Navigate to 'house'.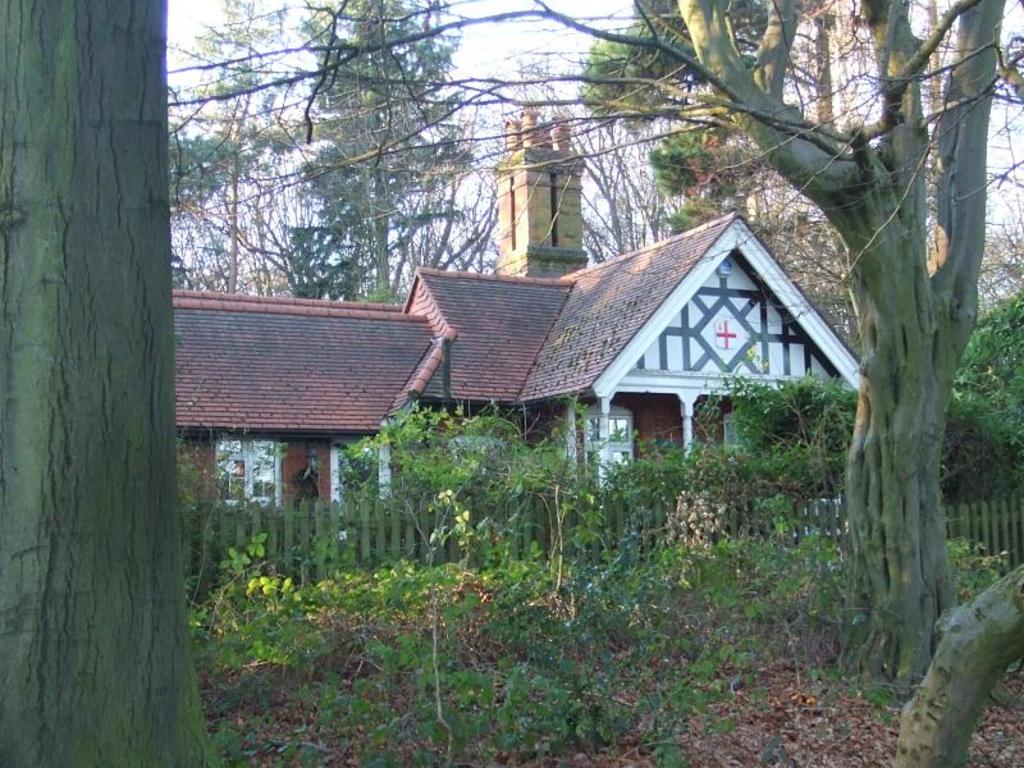
Navigation target: box=[172, 106, 876, 507].
